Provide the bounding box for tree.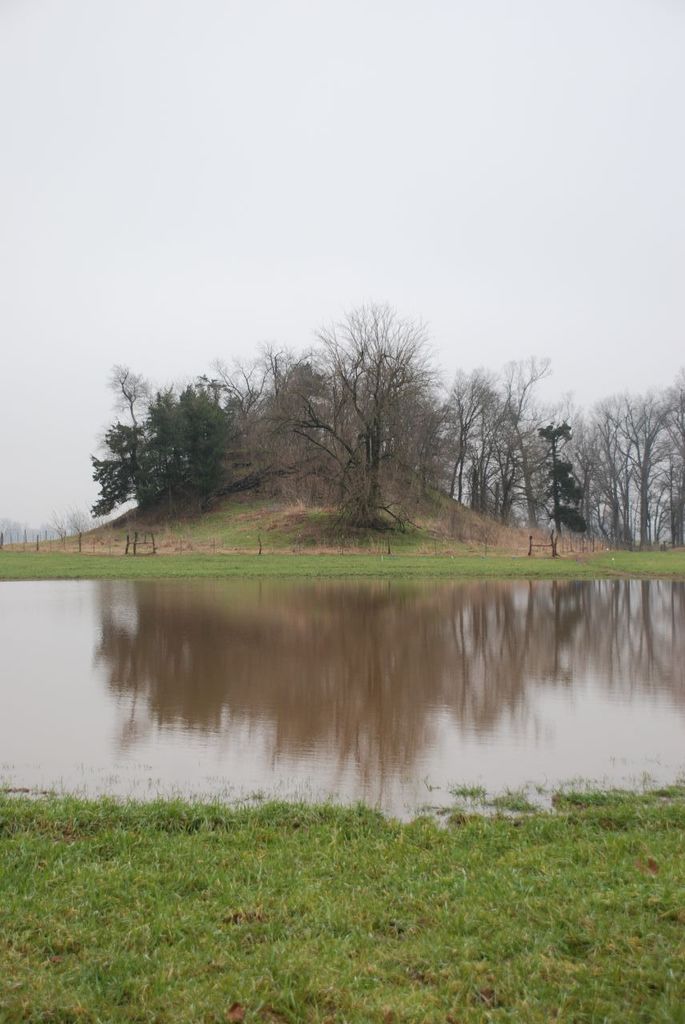
crop(0, 496, 161, 563).
